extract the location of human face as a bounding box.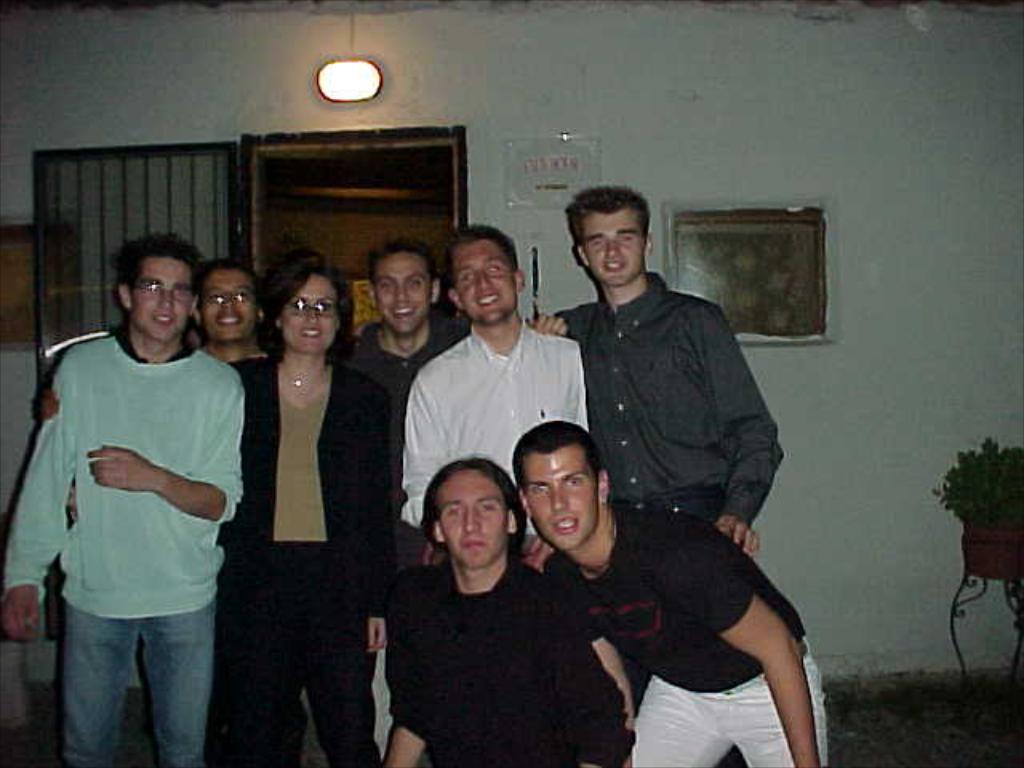
left=285, top=277, right=341, bottom=357.
